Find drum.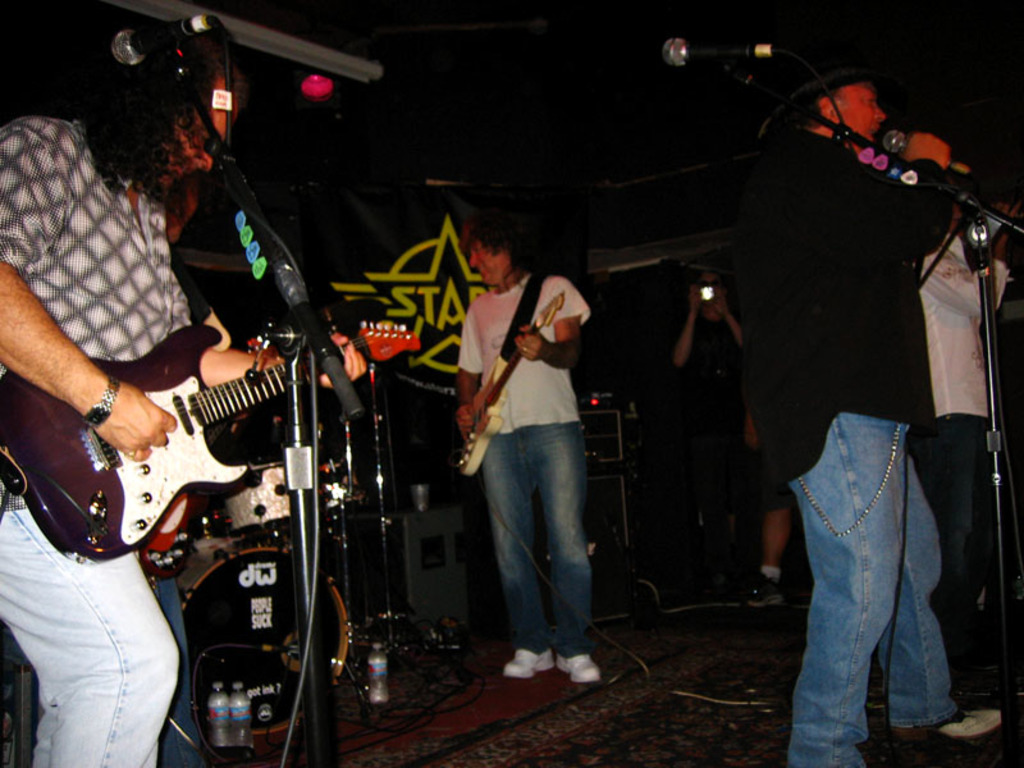
box=[145, 531, 352, 741].
